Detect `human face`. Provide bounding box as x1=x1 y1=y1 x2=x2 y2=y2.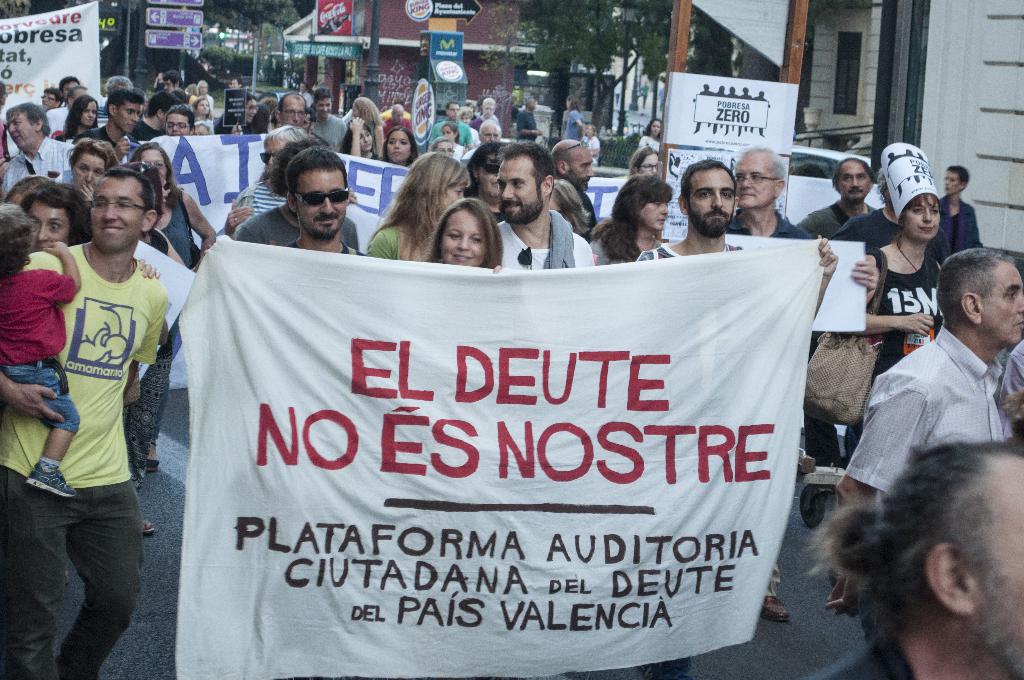
x1=193 y1=95 x2=207 y2=119.
